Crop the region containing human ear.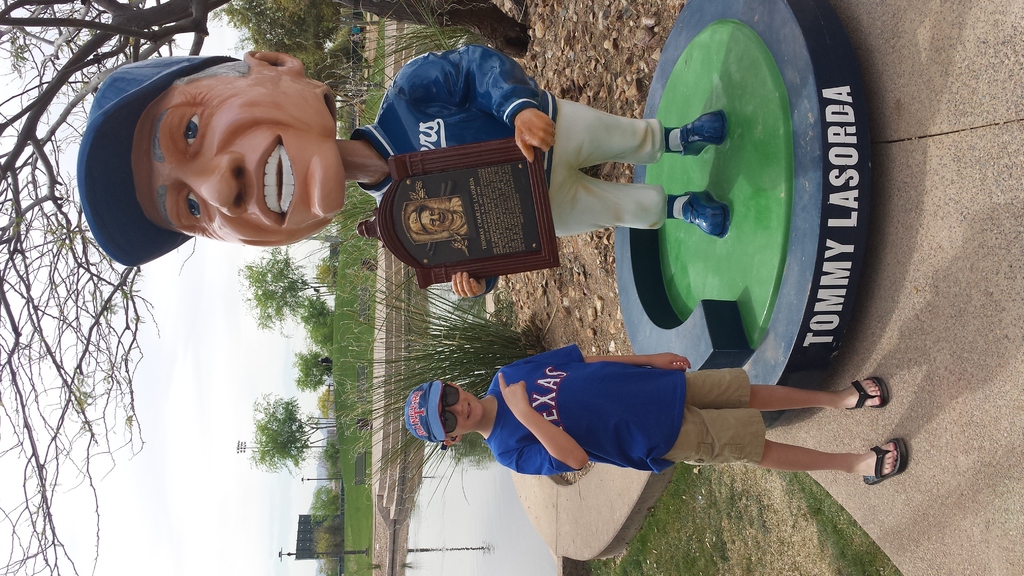
Crop region: 247,46,302,77.
